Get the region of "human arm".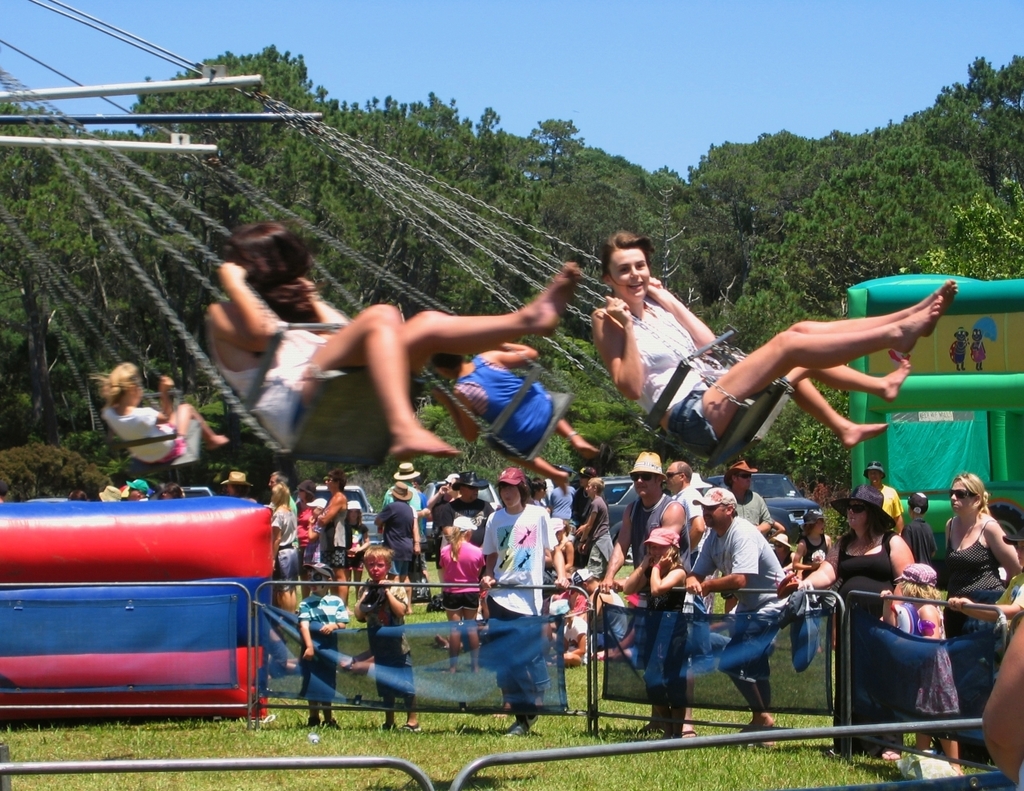
<region>814, 556, 835, 582</region>.
